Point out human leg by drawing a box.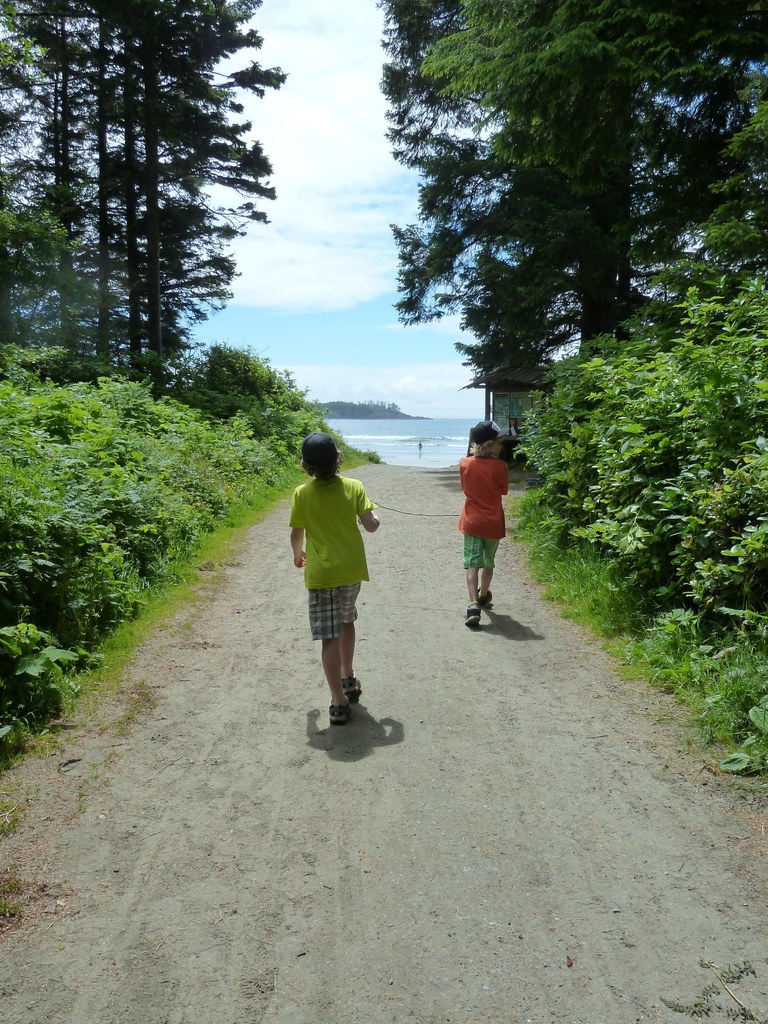
<region>315, 580, 357, 724</region>.
